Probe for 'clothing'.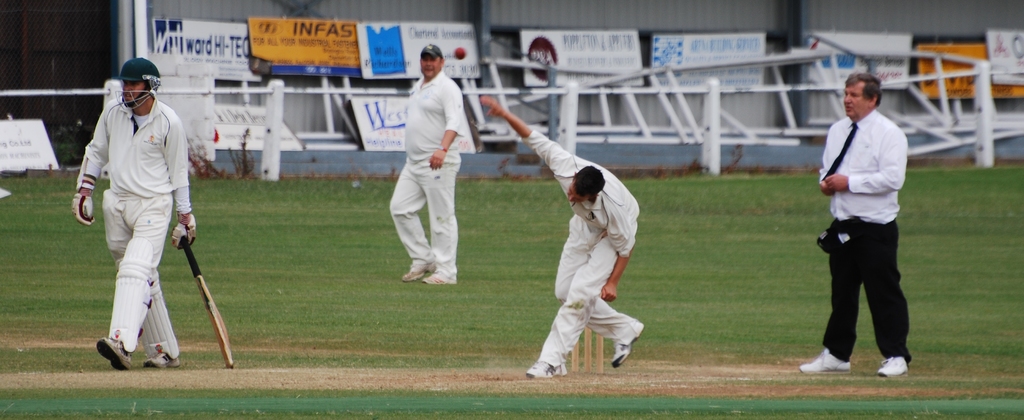
Probe result: 518, 129, 635, 363.
